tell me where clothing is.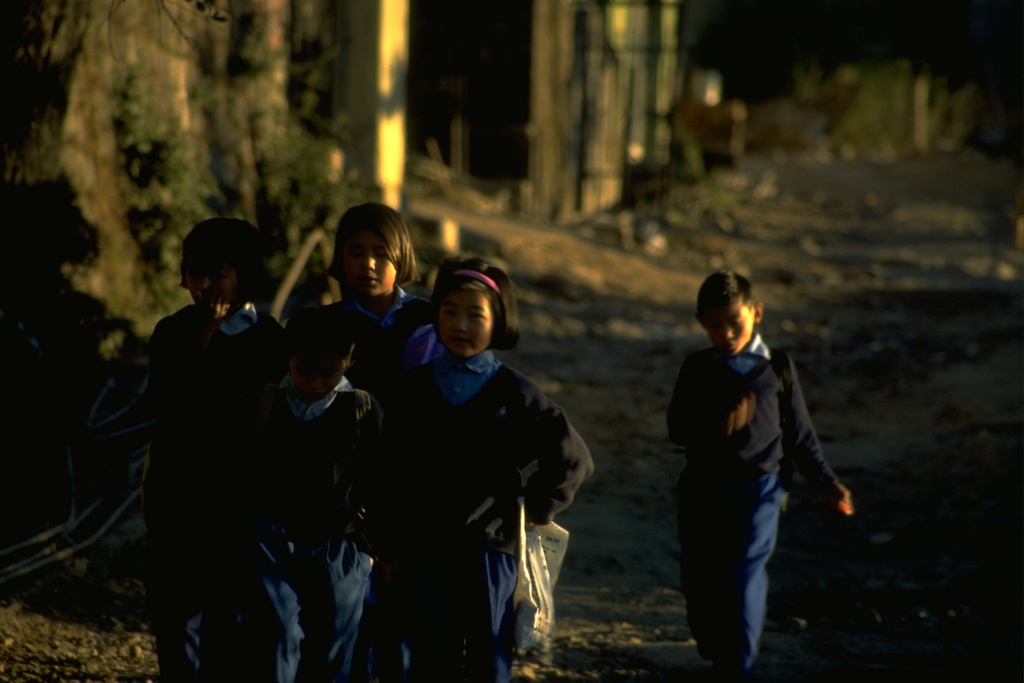
clothing is at <region>121, 290, 327, 682</region>.
